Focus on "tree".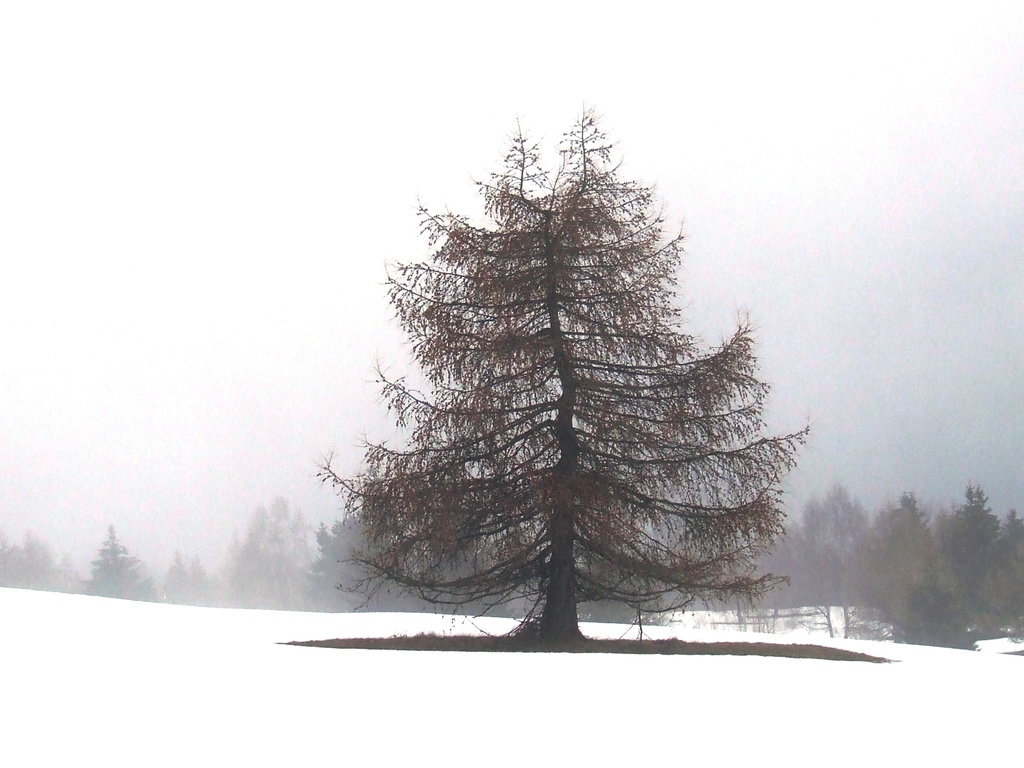
Focused at [0, 527, 88, 597].
